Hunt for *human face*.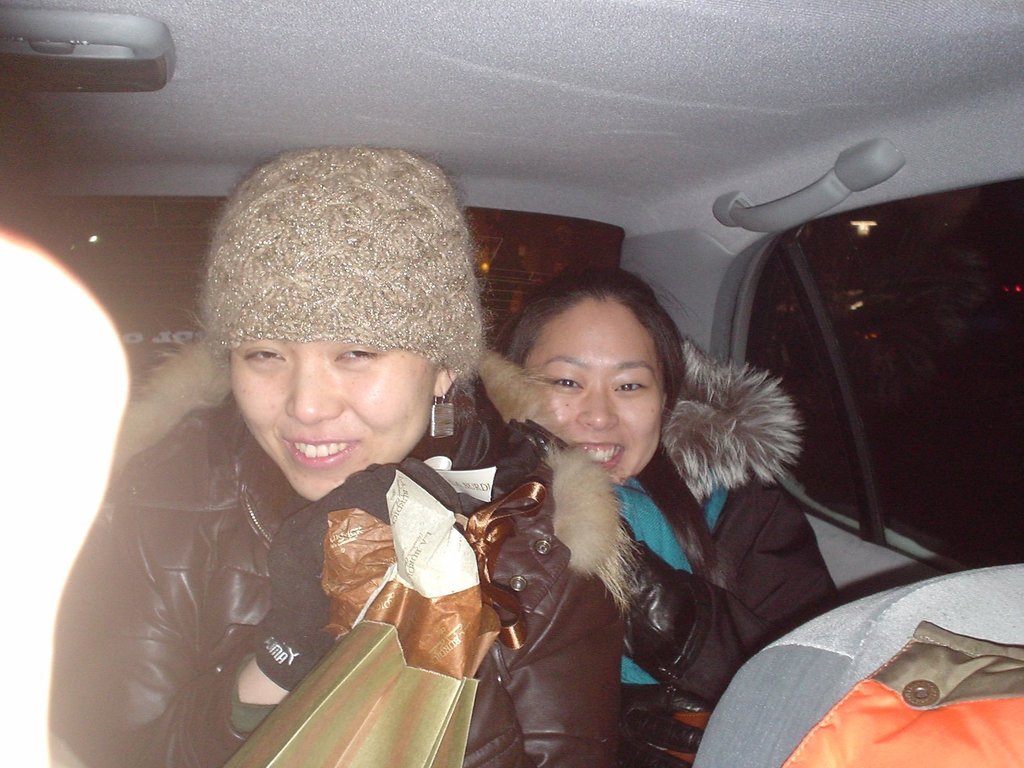
Hunted down at (524, 298, 660, 486).
